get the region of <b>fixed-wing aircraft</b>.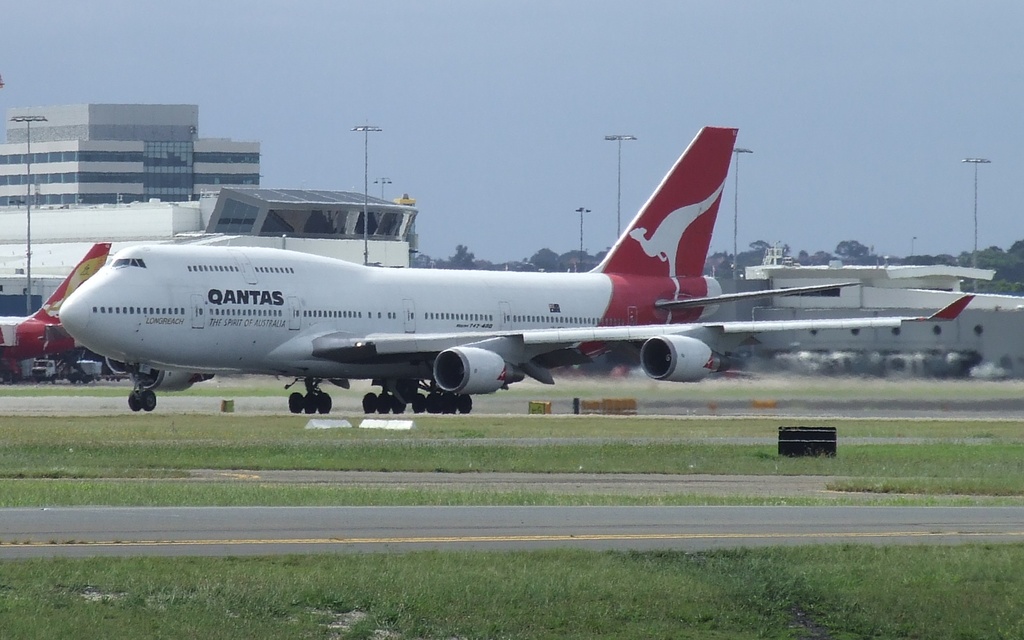
bbox(0, 225, 114, 372).
